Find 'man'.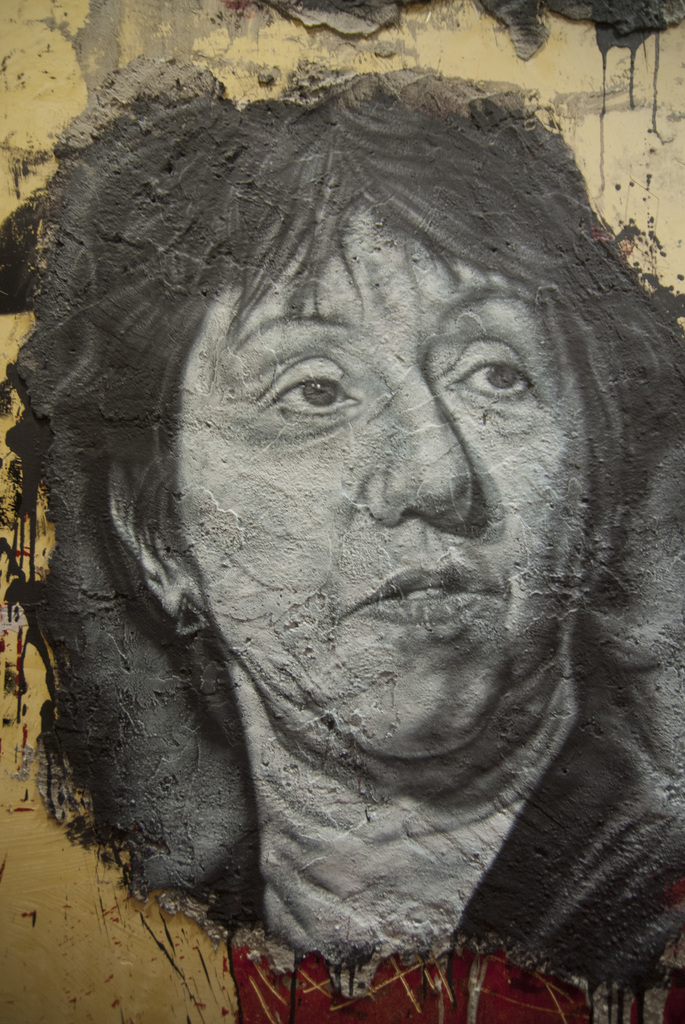
[0,105,684,1016].
